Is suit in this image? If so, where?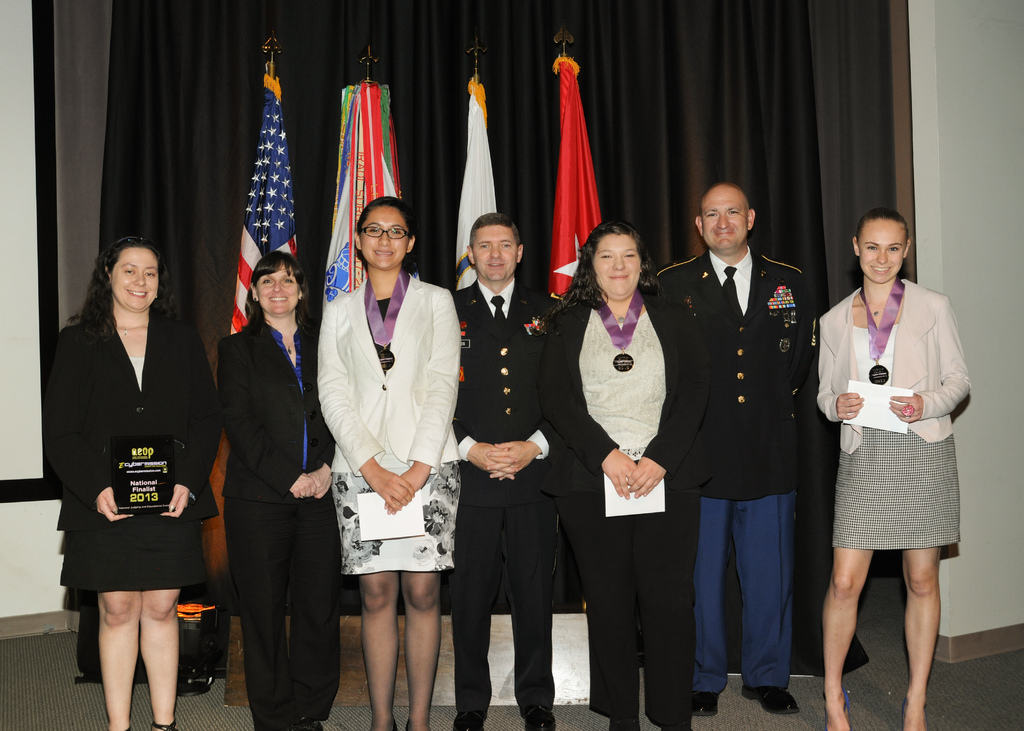
Yes, at BBox(45, 314, 222, 591).
